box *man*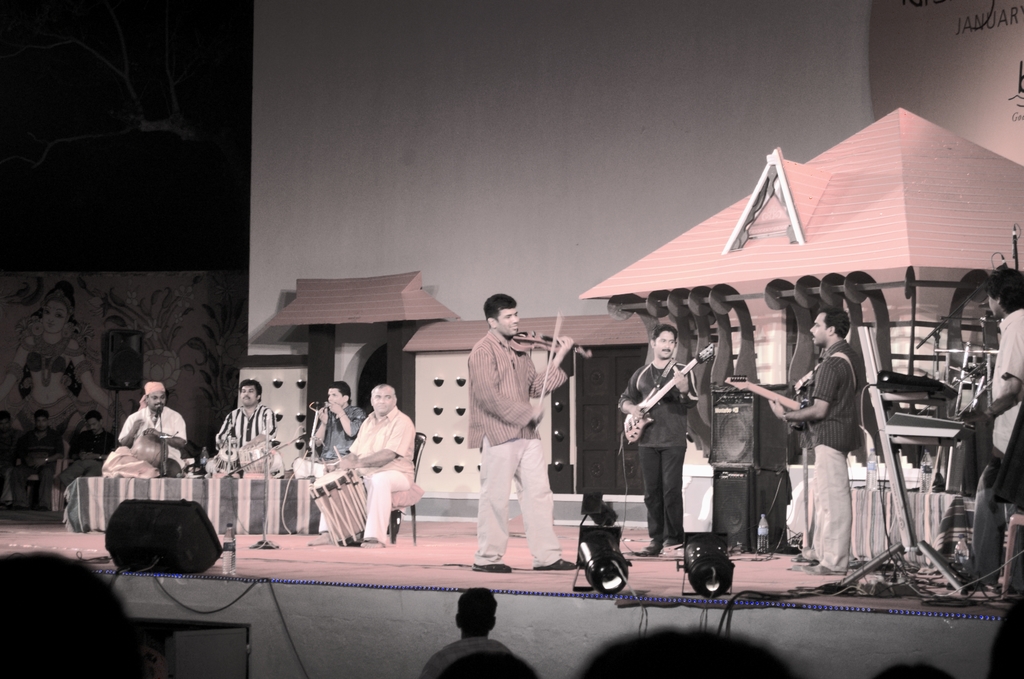
{"x1": 617, "y1": 325, "x2": 698, "y2": 553}
